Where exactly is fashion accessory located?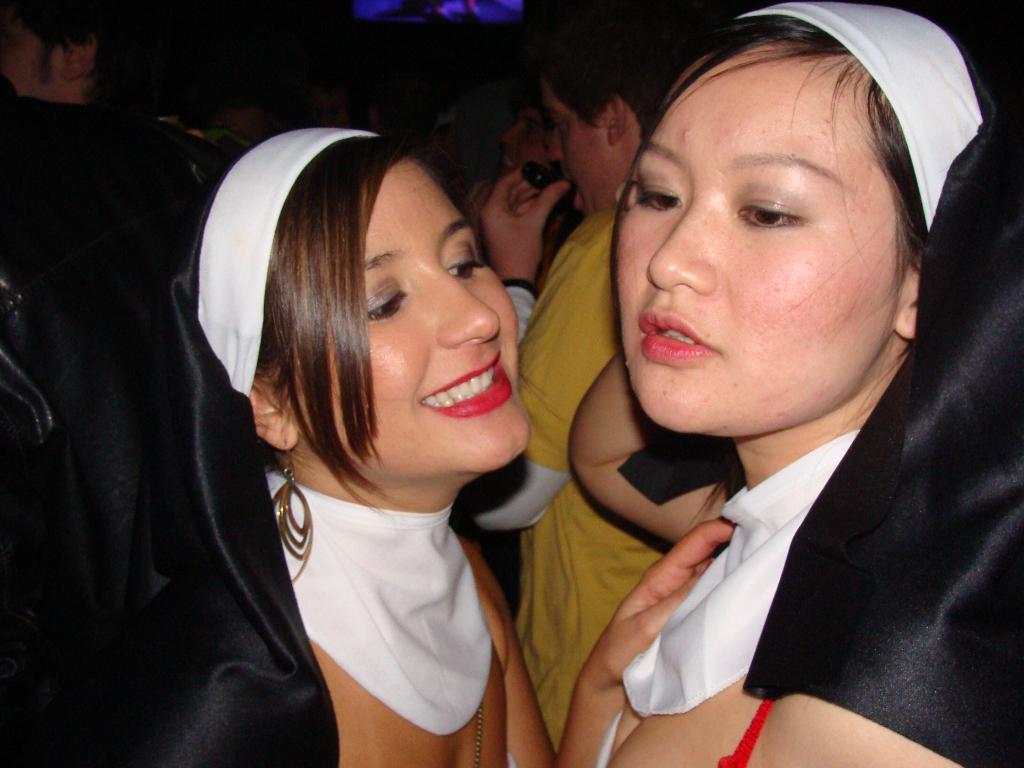
Its bounding box is [x1=620, y1=422, x2=863, y2=720].
